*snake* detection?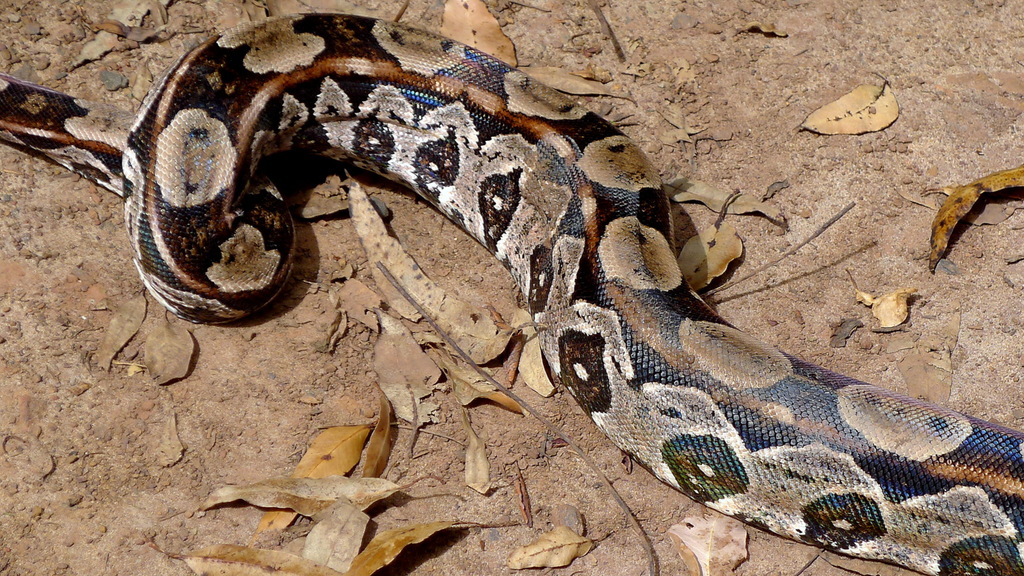
0, 8, 1023, 575
